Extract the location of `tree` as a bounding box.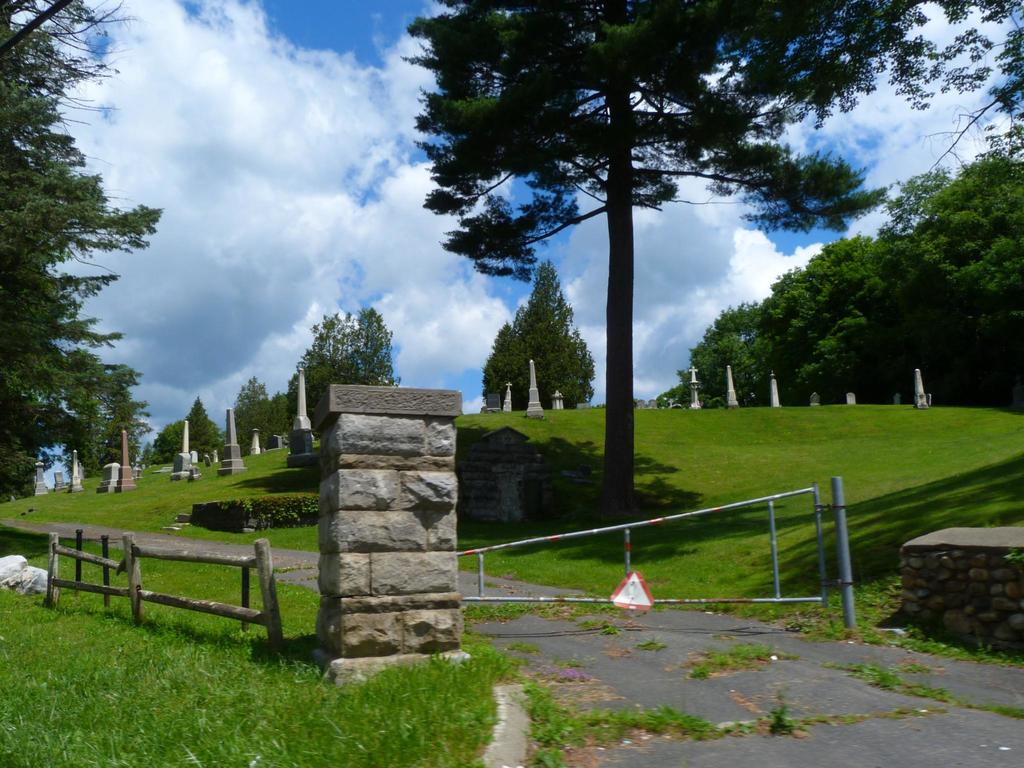
detection(280, 316, 404, 454).
